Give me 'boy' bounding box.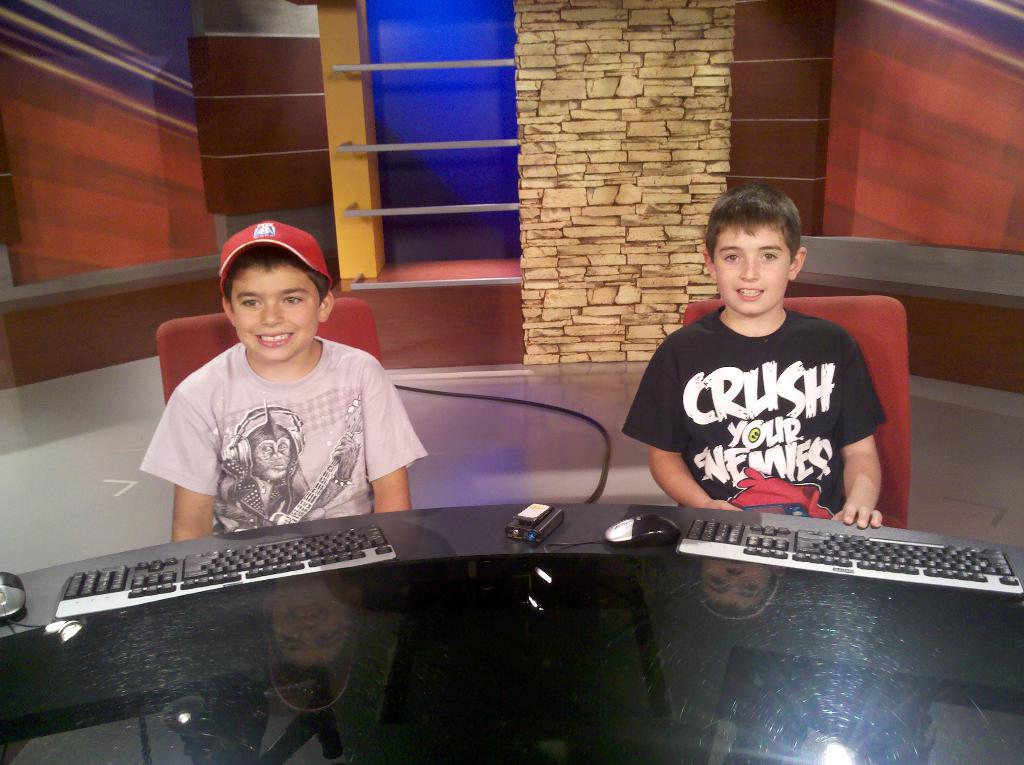
bbox=[618, 182, 886, 525].
